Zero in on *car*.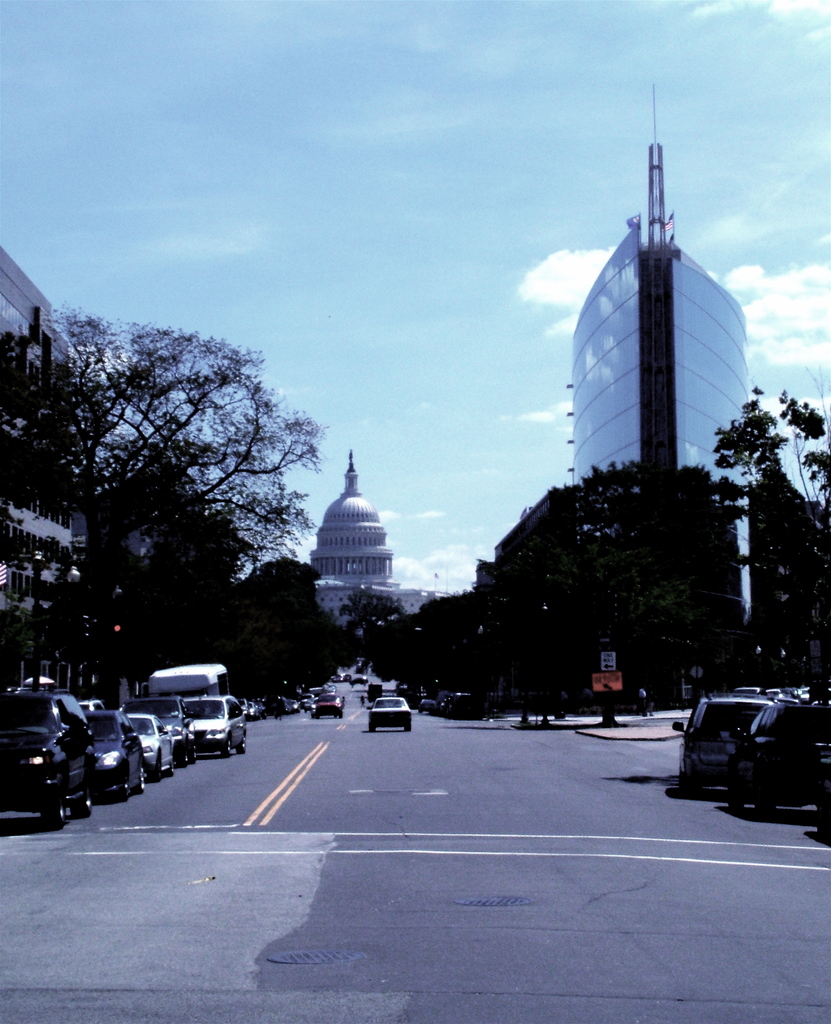
Zeroed in: select_region(184, 693, 251, 756).
